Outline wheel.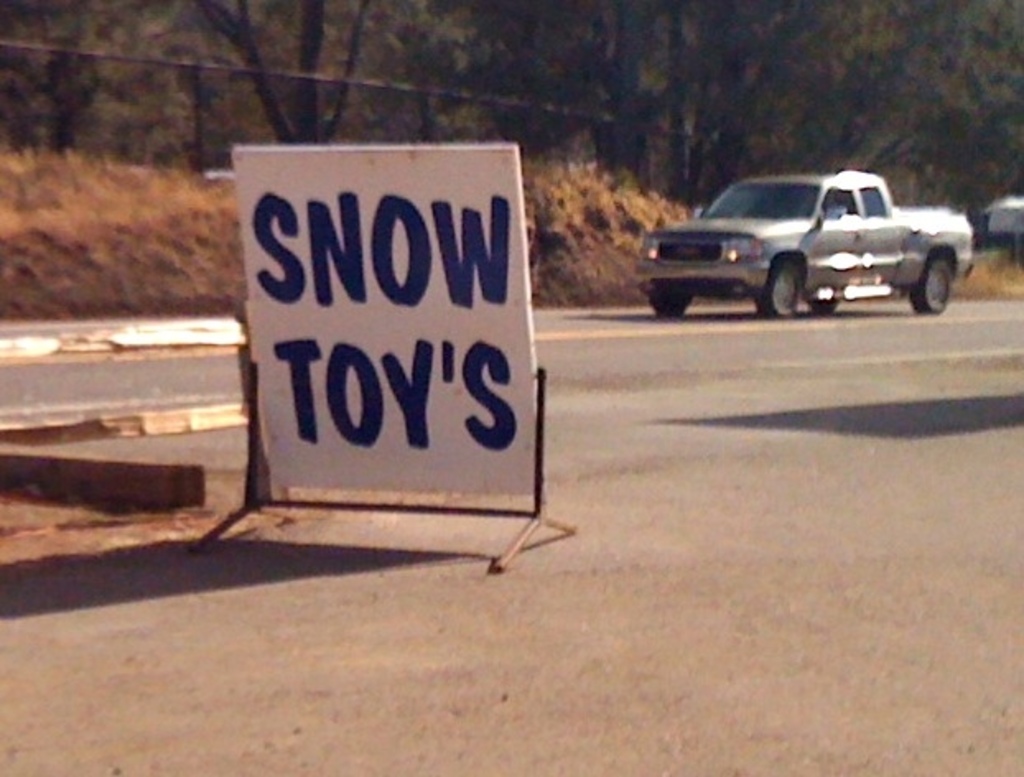
Outline: <region>751, 258, 795, 319</region>.
